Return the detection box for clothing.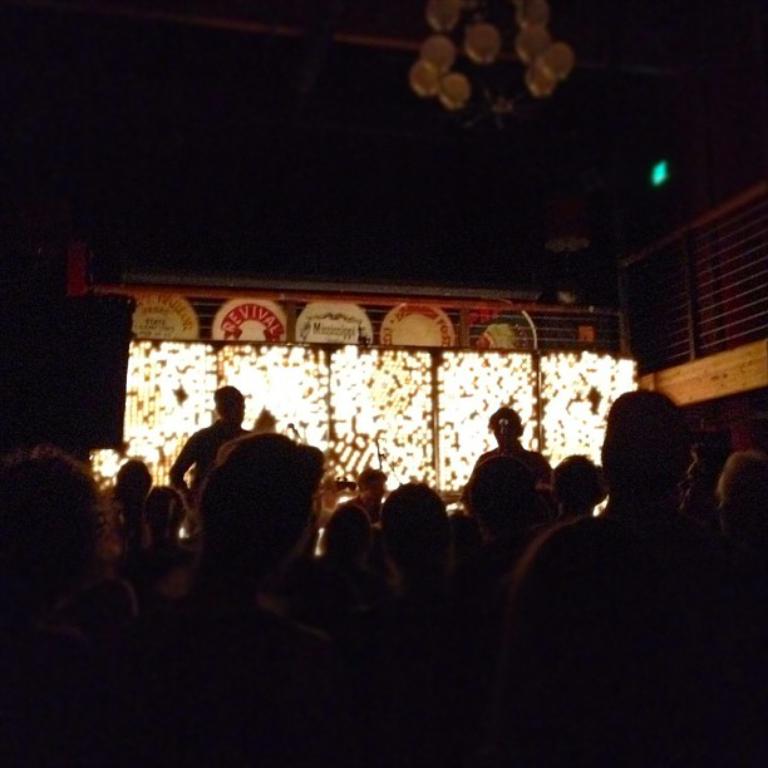
<region>462, 451, 552, 558</region>.
